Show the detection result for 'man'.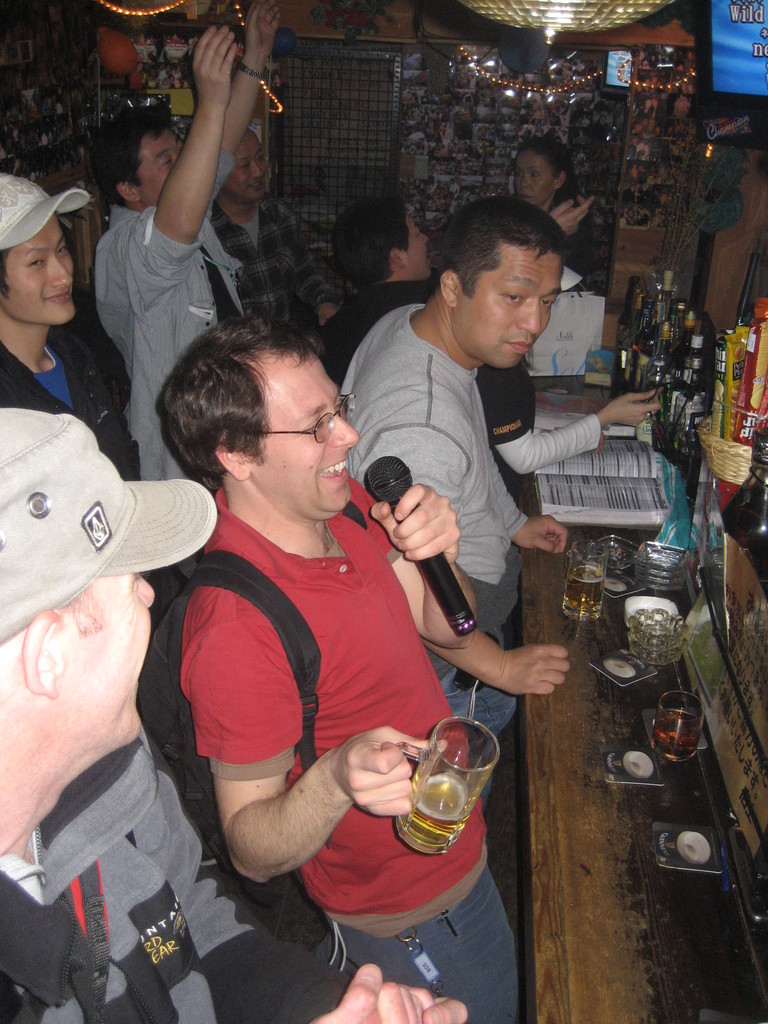
<region>330, 209, 591, 773</region>.
